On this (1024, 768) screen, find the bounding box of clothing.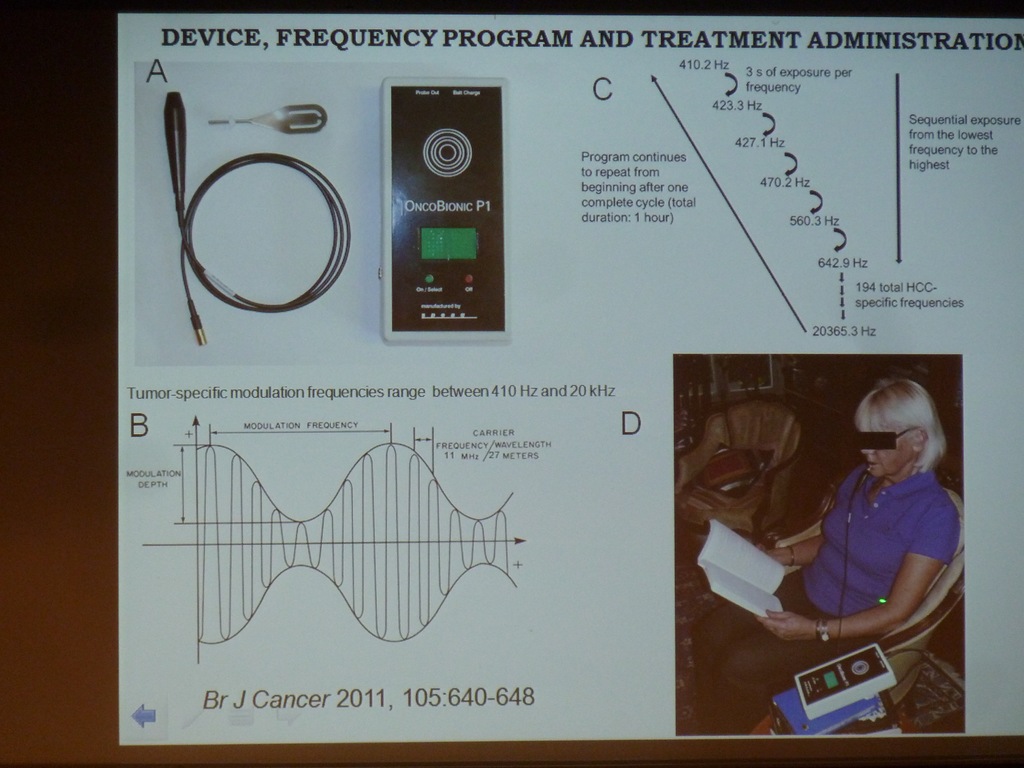
Bounding box: {"x1": 689, "y1": 468, "x2": 956, "y2": 737}.
